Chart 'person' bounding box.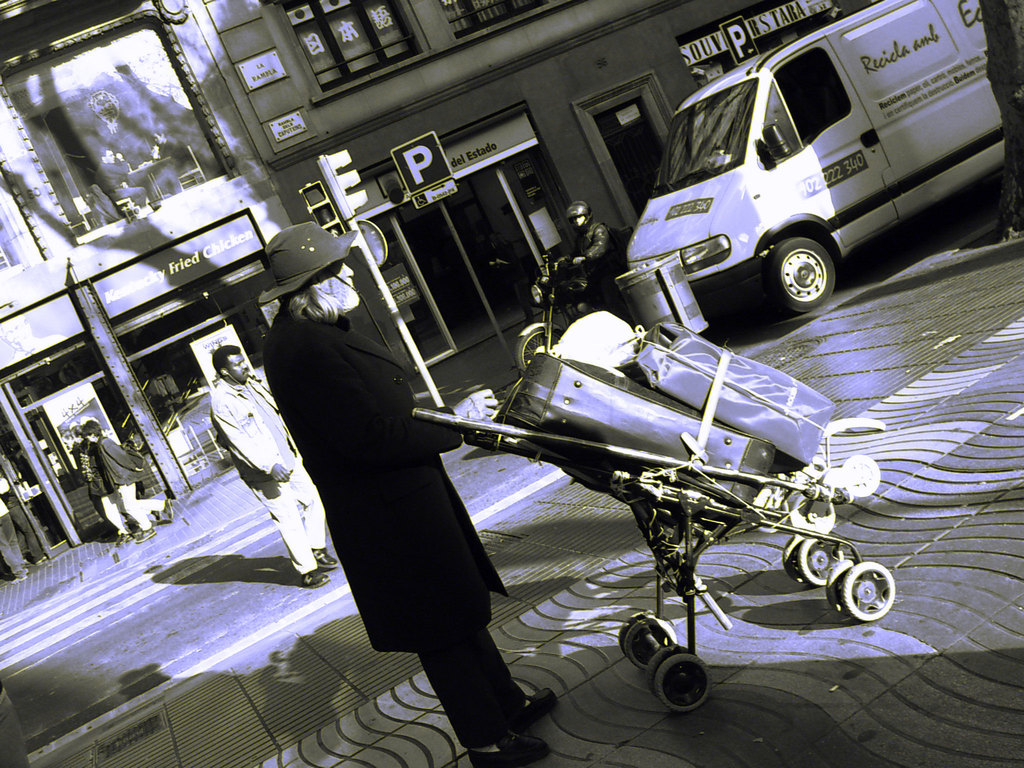
Charted: locate(558, 198, 625, 321).
